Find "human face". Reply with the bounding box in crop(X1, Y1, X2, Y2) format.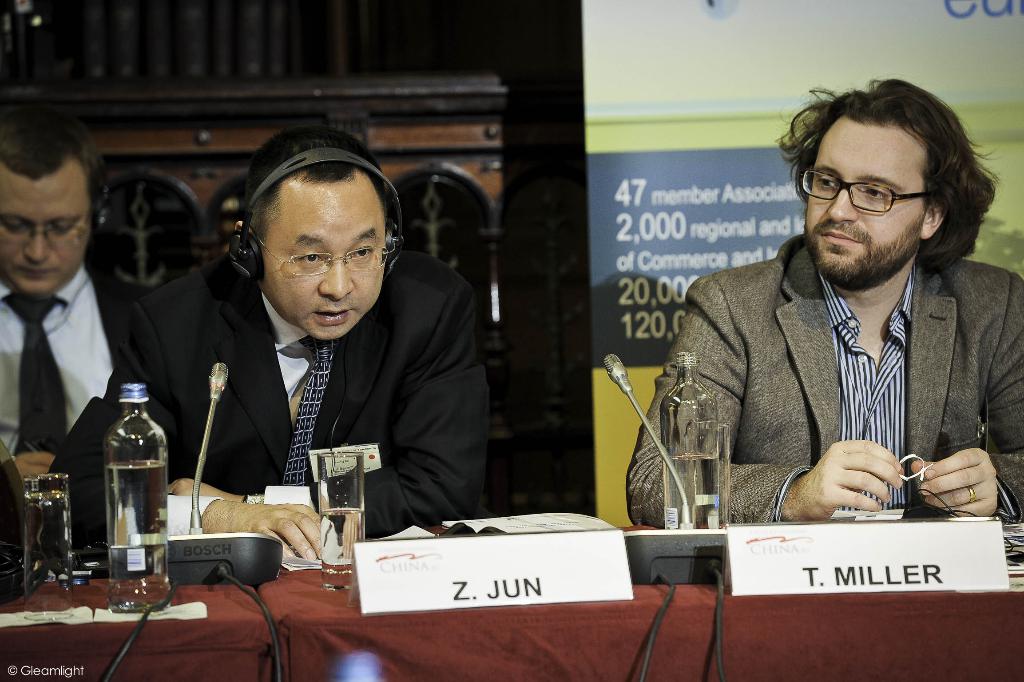
crop(0, 154, 93, 299).
